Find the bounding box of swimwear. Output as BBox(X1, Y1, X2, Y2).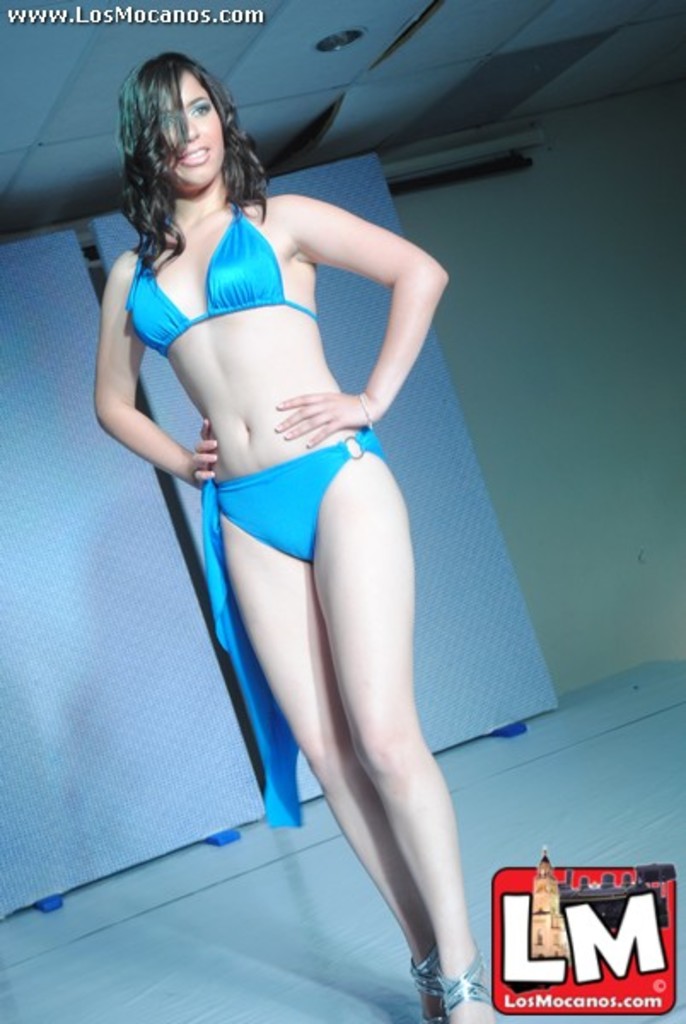
BBox(201, 423, 386, 840).
